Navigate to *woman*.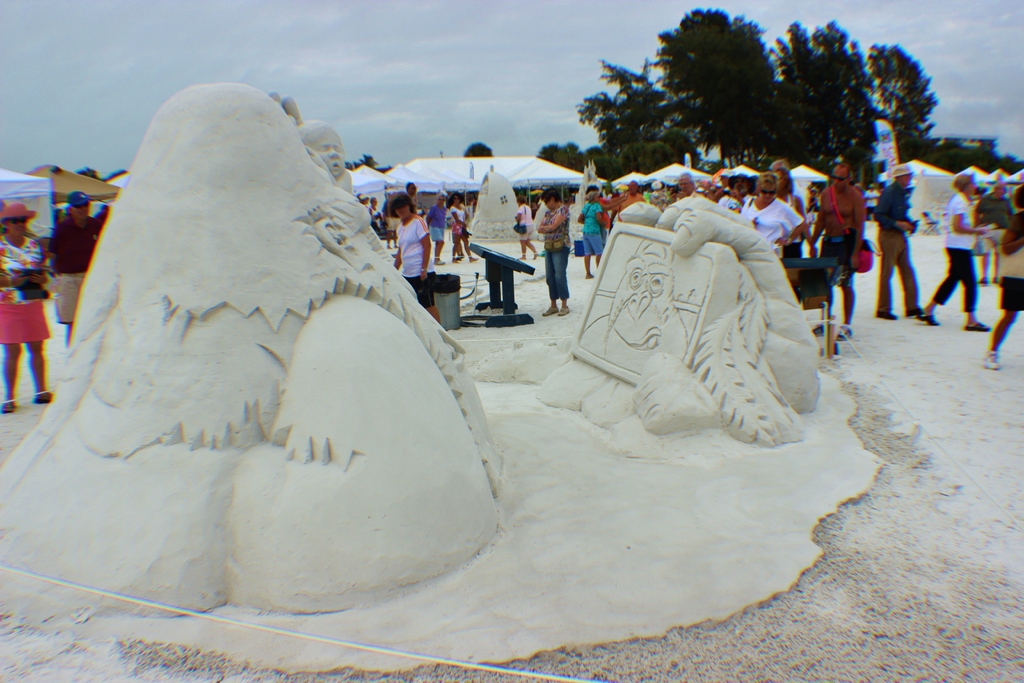
Navigation target: l=538, t=188, r=572, b=318.
